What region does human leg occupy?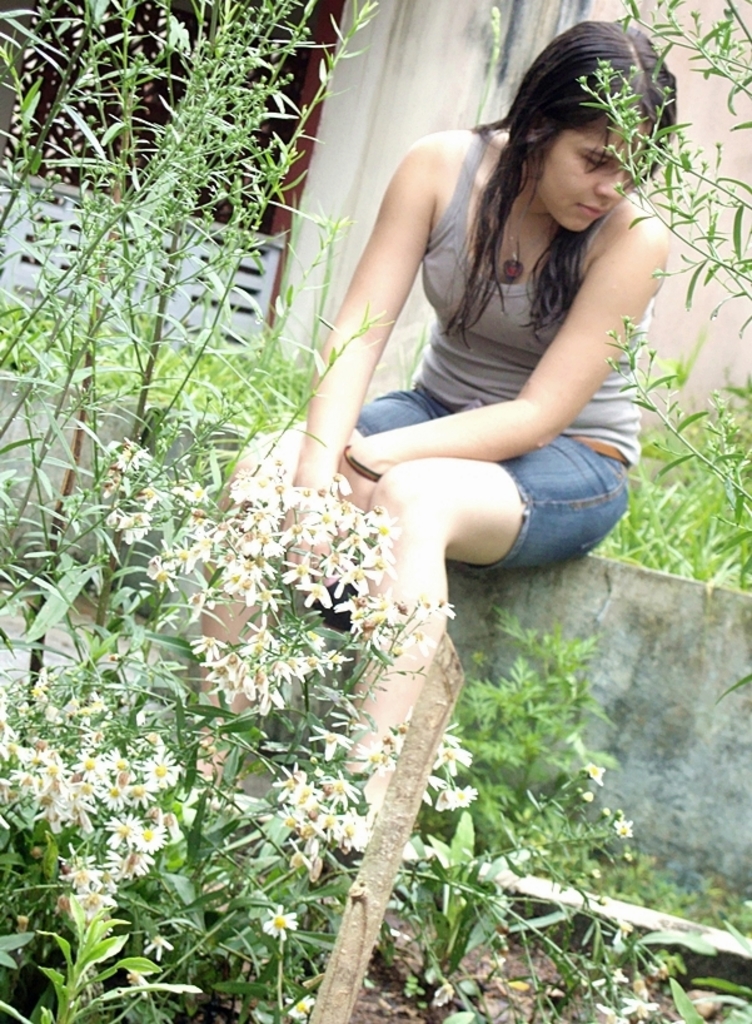
(350,424,633,850).
